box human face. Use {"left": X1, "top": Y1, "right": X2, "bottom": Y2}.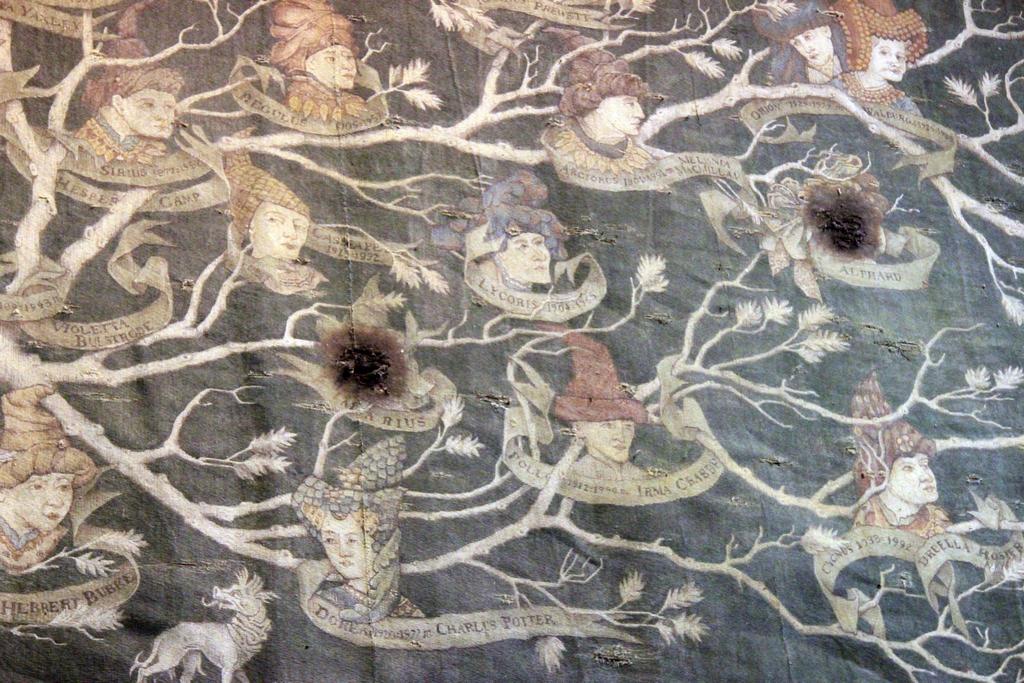
{"left": 893, "top": 448, "right": 937, "bottom": 507}.
